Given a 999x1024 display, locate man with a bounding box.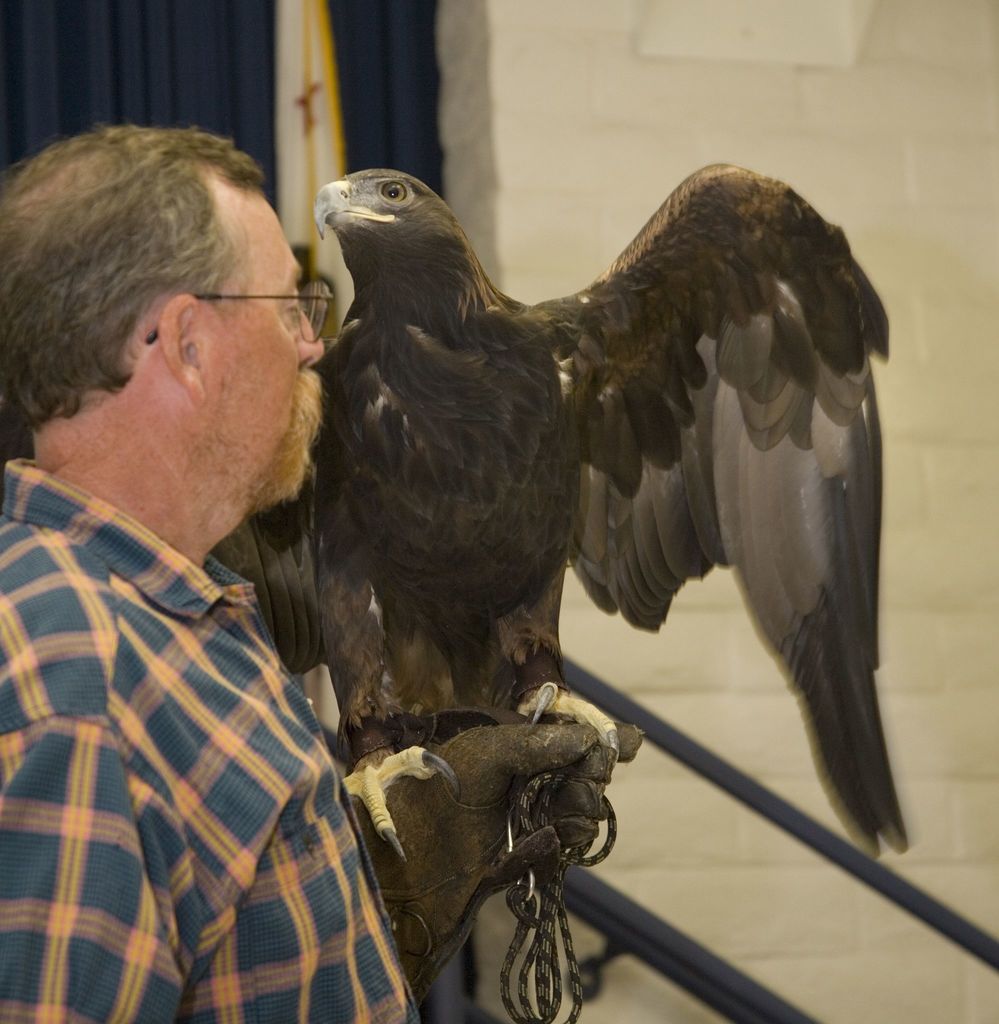
Located: pyautogui.locateOnScreen(0, 180, 401, 999).
